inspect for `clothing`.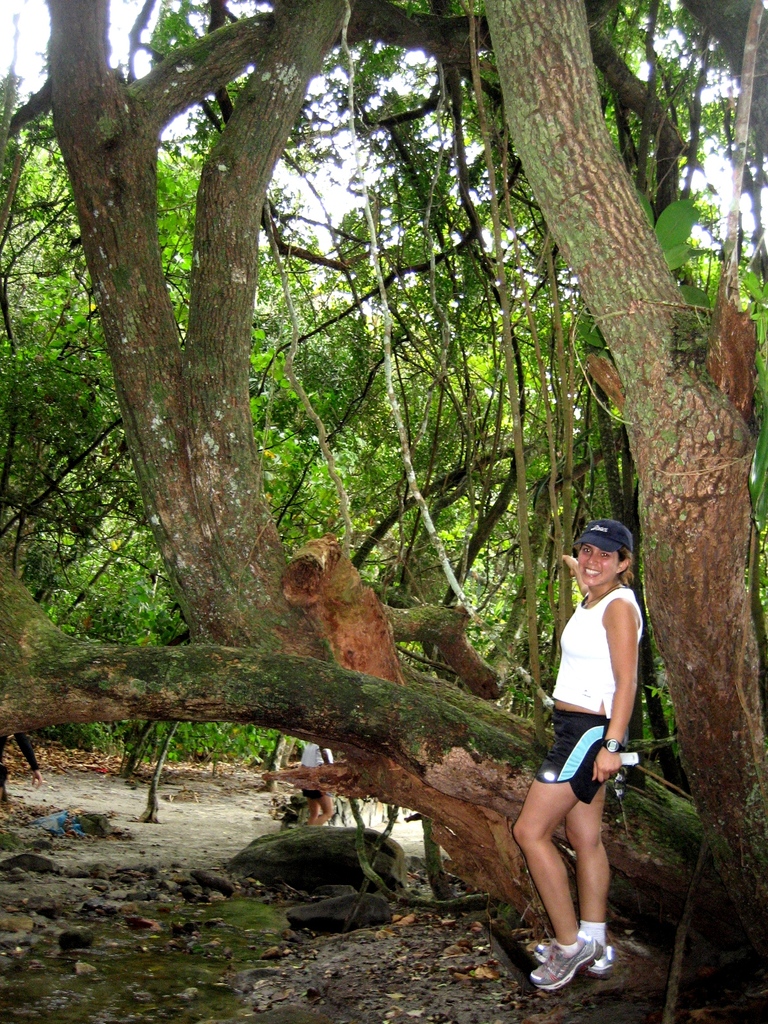
Inspection: 532, 589, 642, 804.
